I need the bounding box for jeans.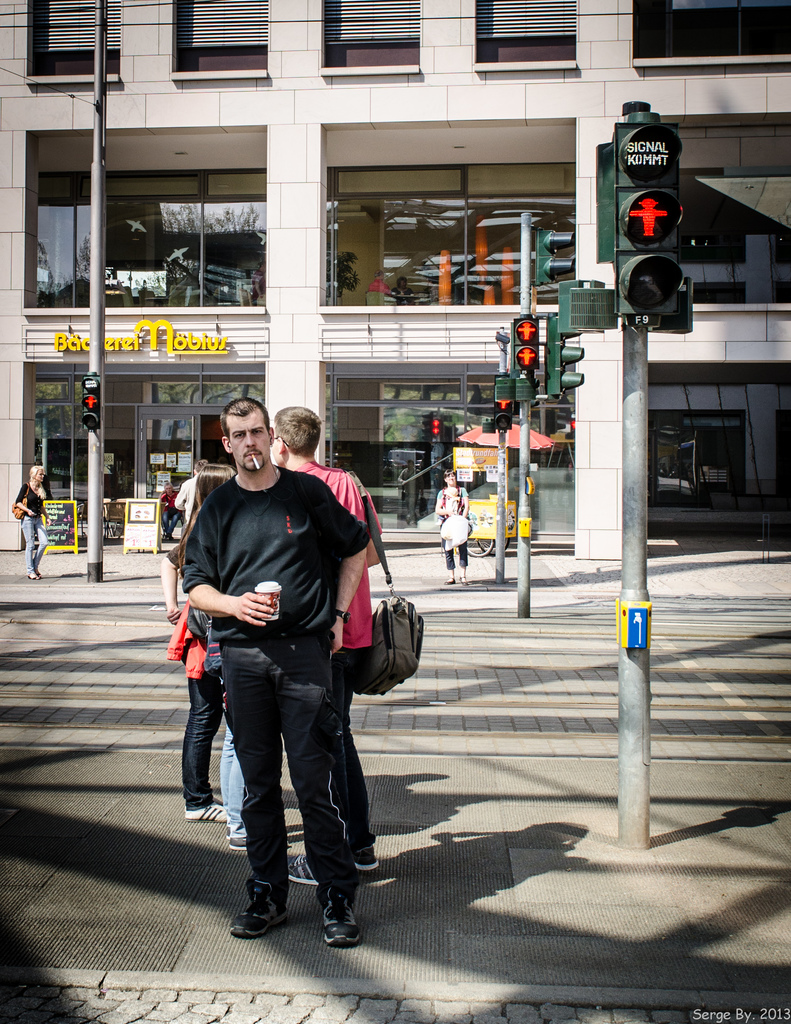
Here it is: Rect(20, 518, 49, 574).
